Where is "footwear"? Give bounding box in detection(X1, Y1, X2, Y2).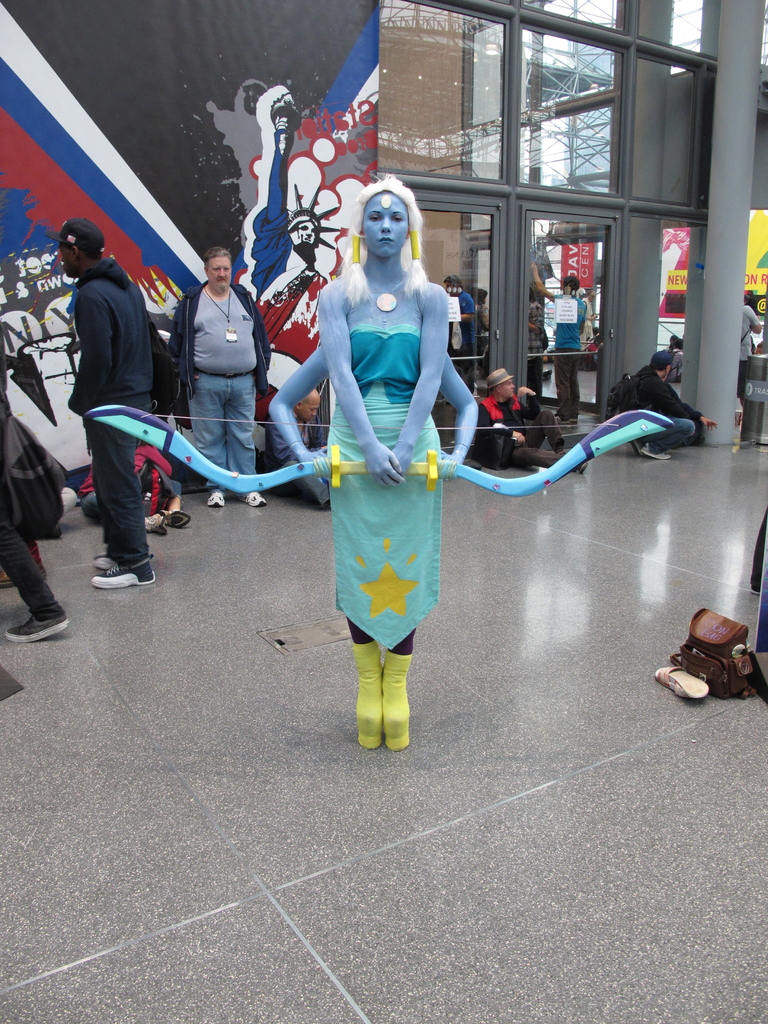
detection(41, 522, 59, 541).
